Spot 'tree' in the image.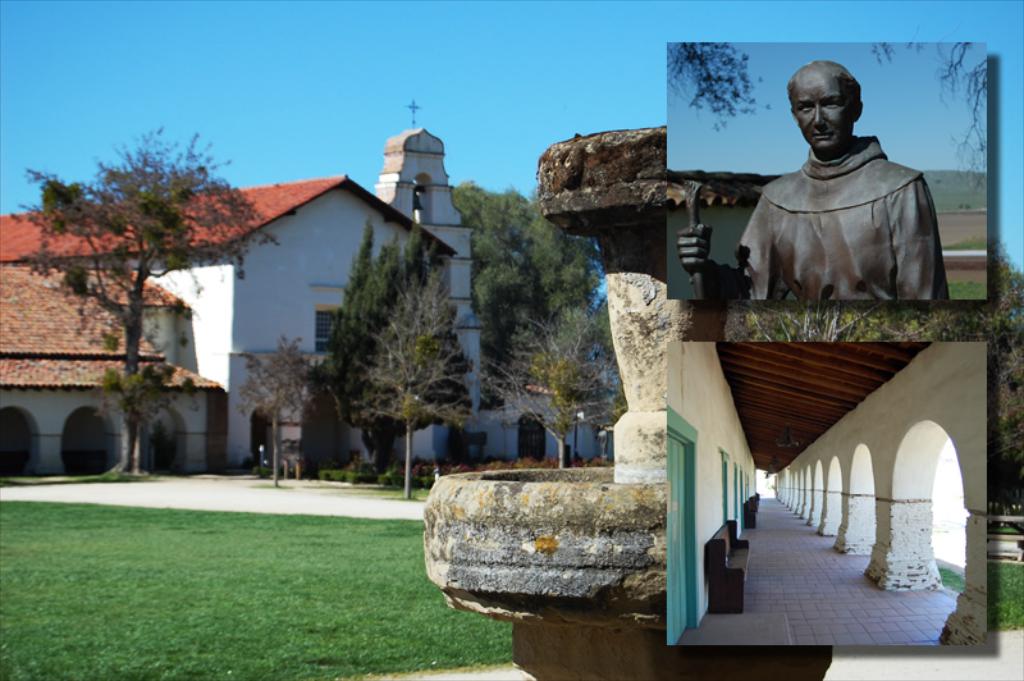
'tree' found at detection(316, 211, 449, 462).
